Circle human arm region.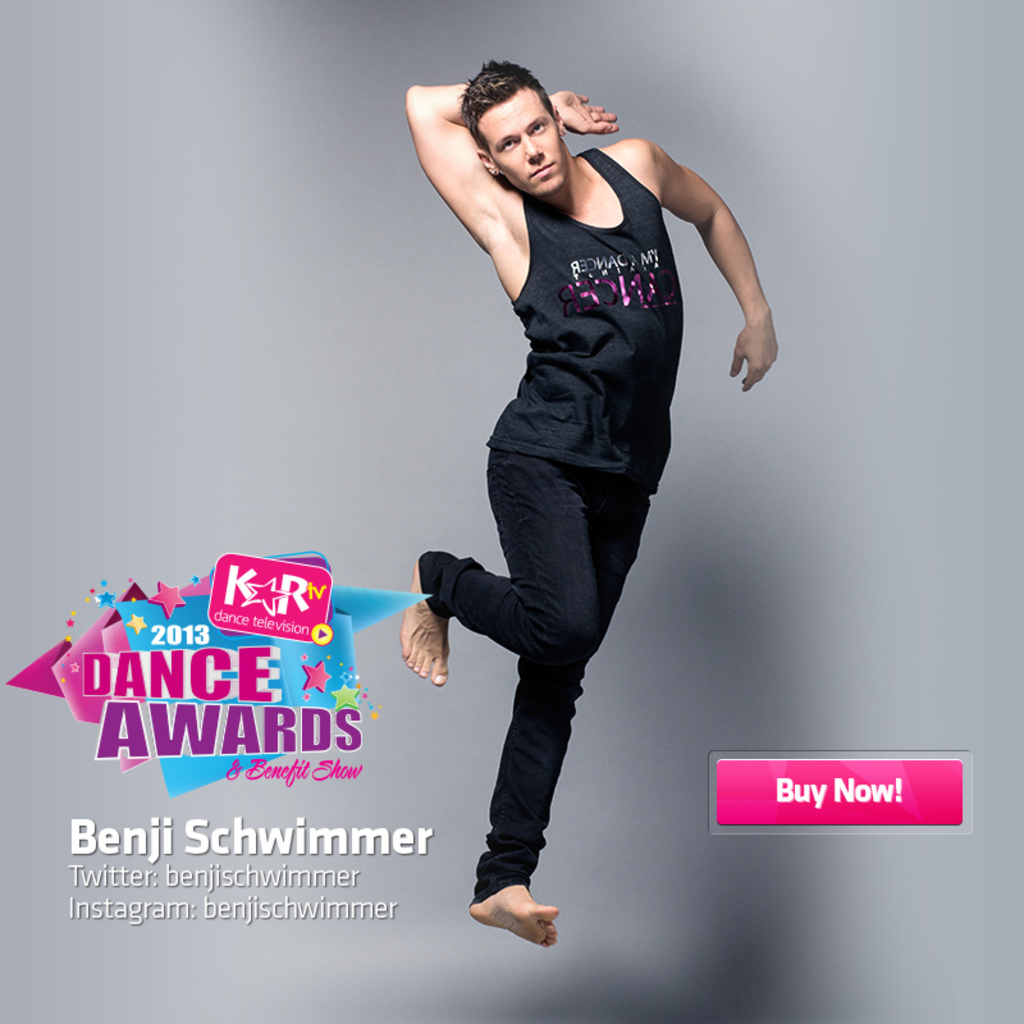
Region: (646,143,778,388).
